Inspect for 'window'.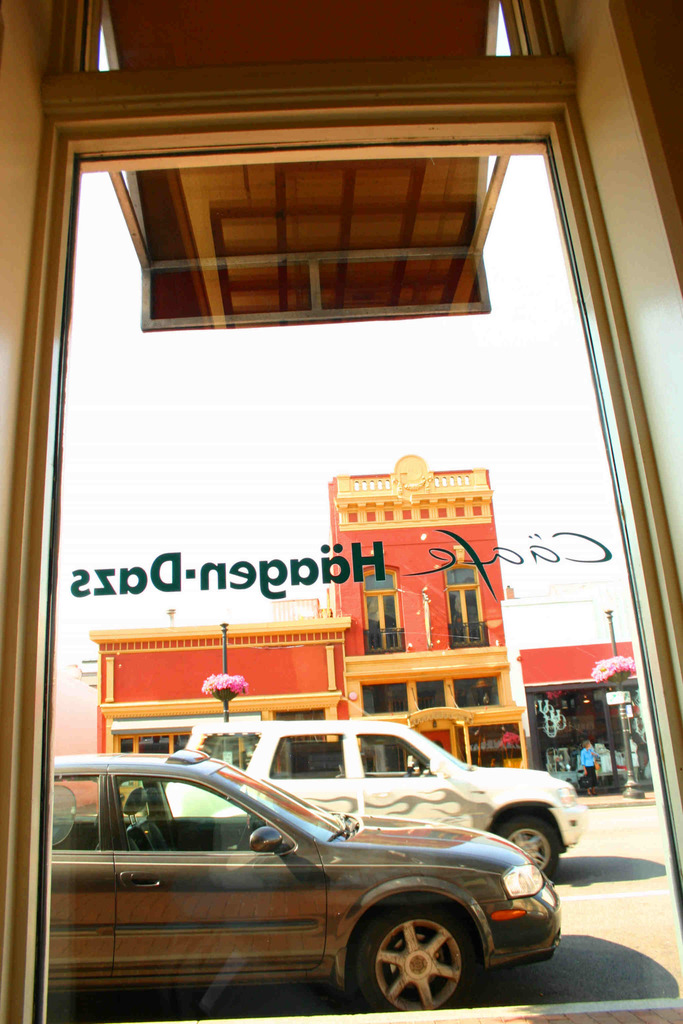
Inspection: (439,553,484,645).
